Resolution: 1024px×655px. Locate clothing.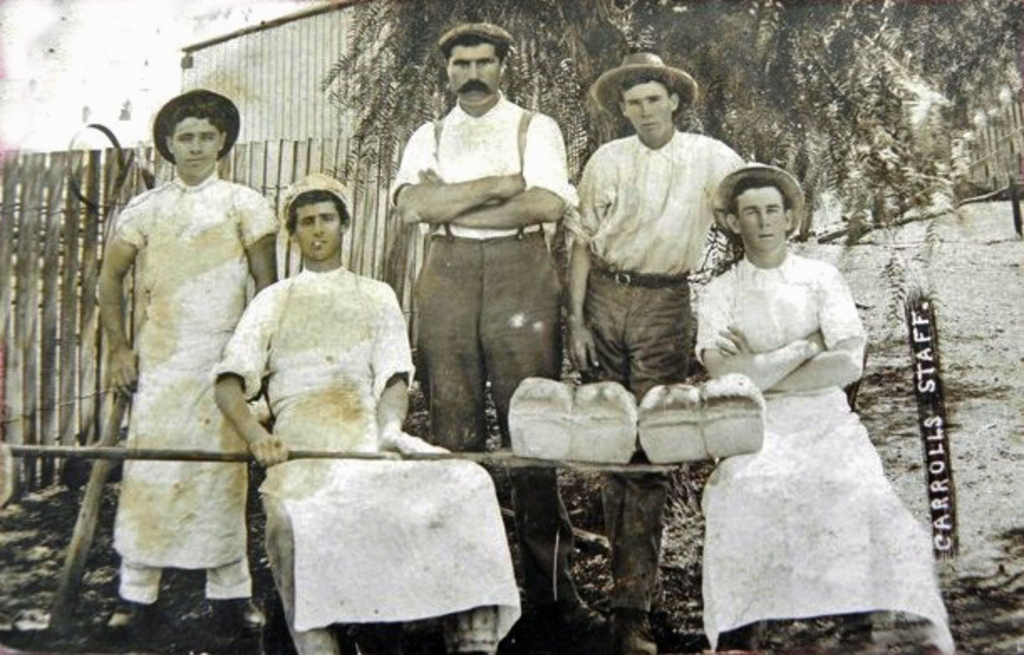
bbox(89, 124, 265, 598).
